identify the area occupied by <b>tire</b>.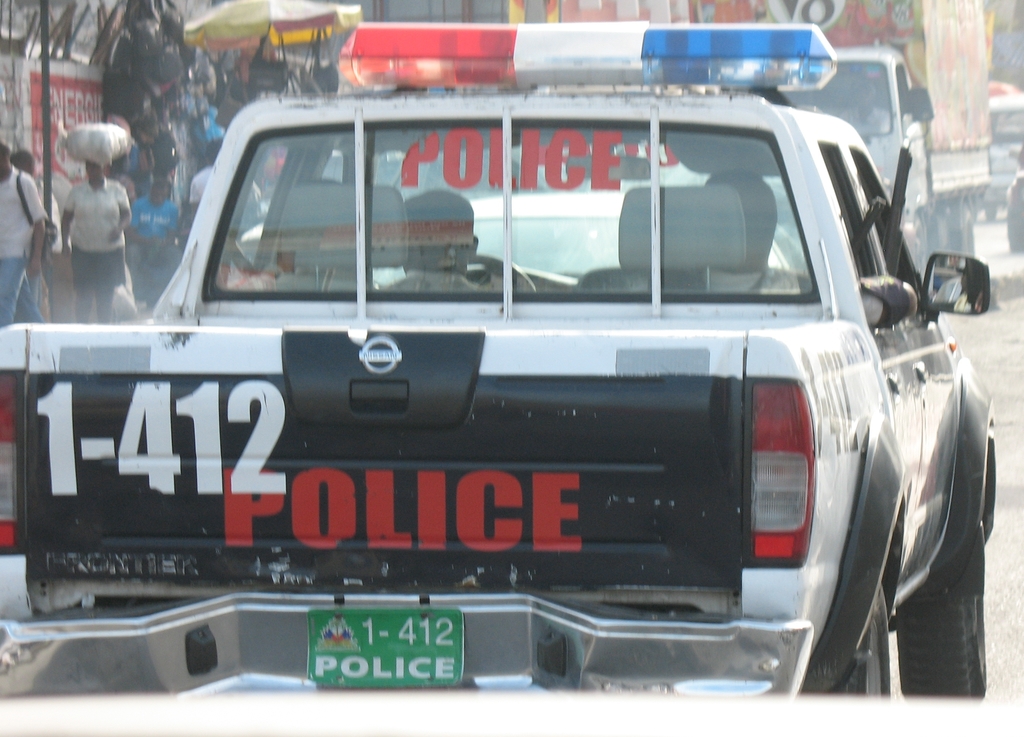
Area: 896 537 988 695.
